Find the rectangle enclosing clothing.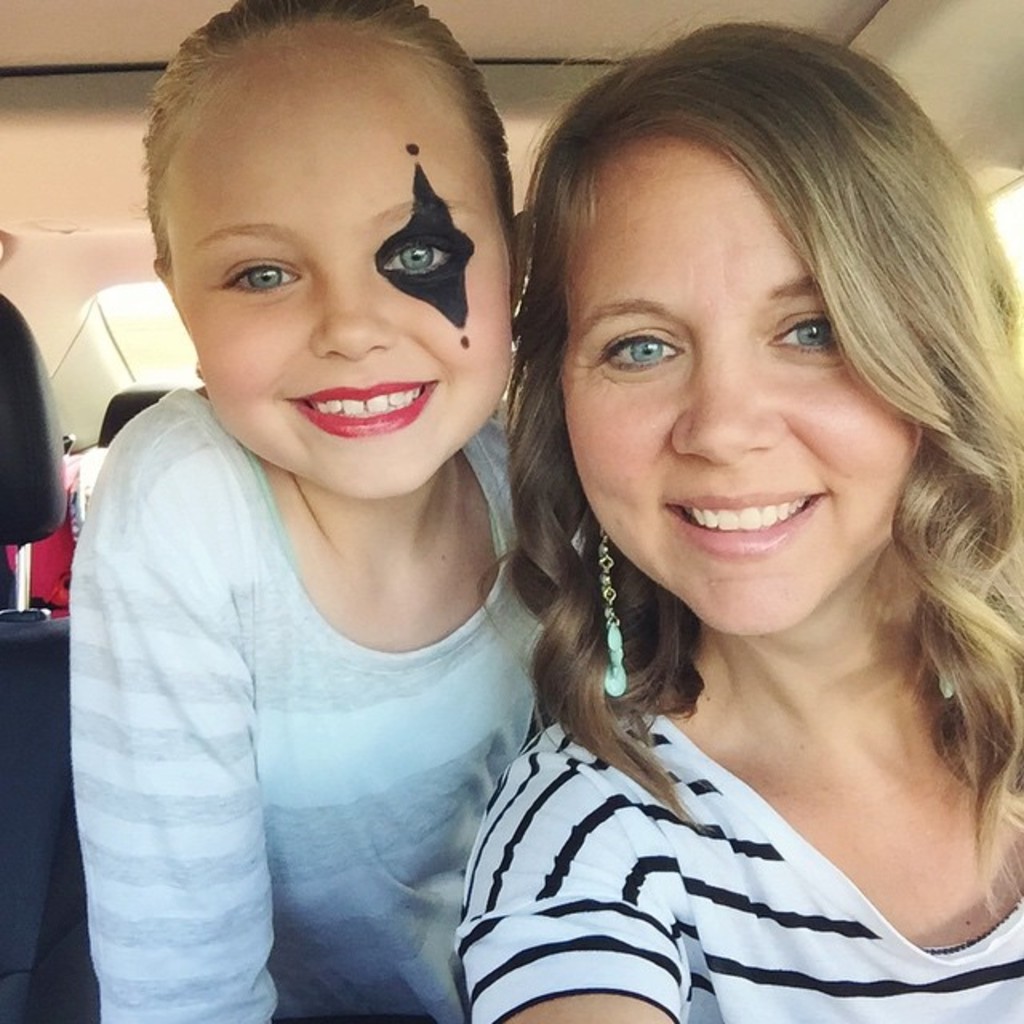
(62, 312, 600, 1000).
